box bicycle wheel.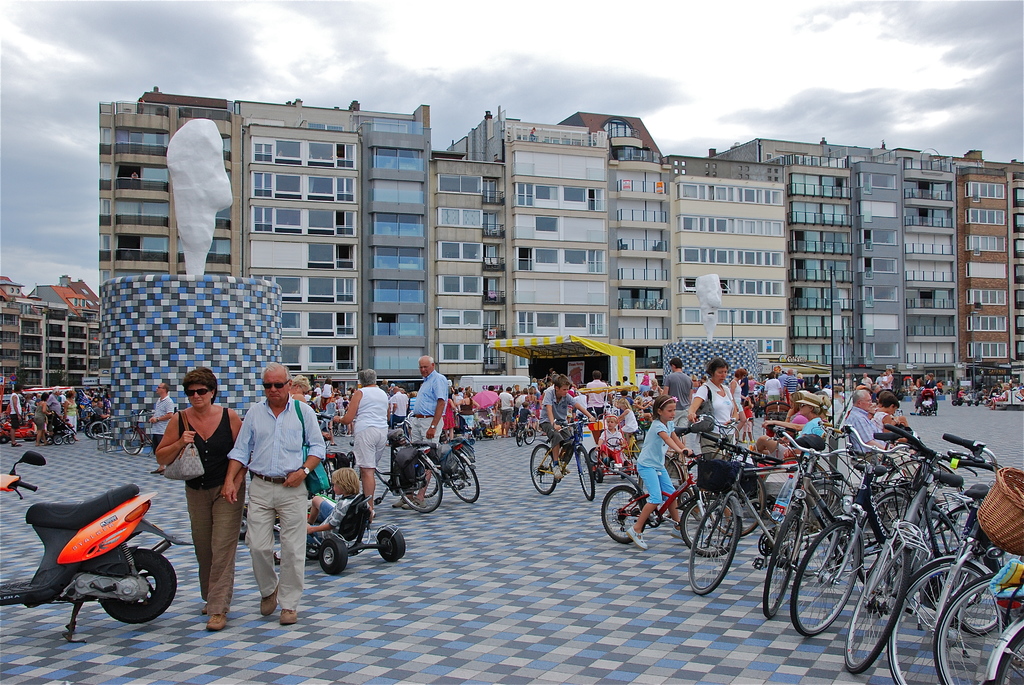
<box>924,508,994,608</box>.
